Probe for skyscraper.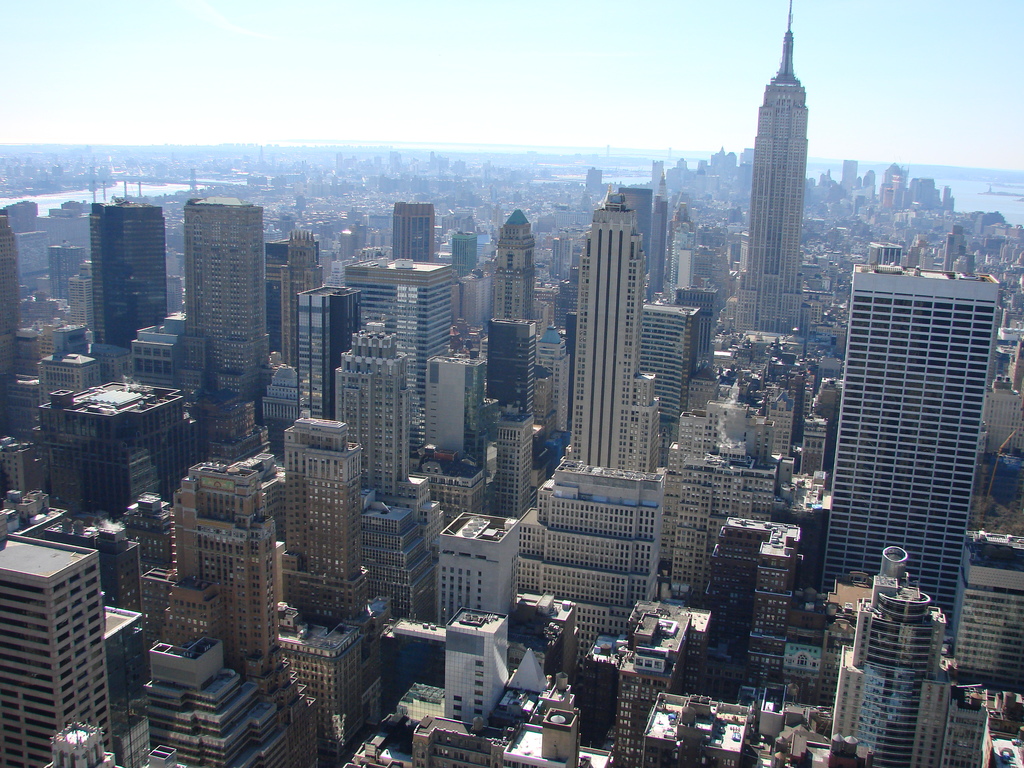
Probe result: detection(833, 575, 943, 765).
